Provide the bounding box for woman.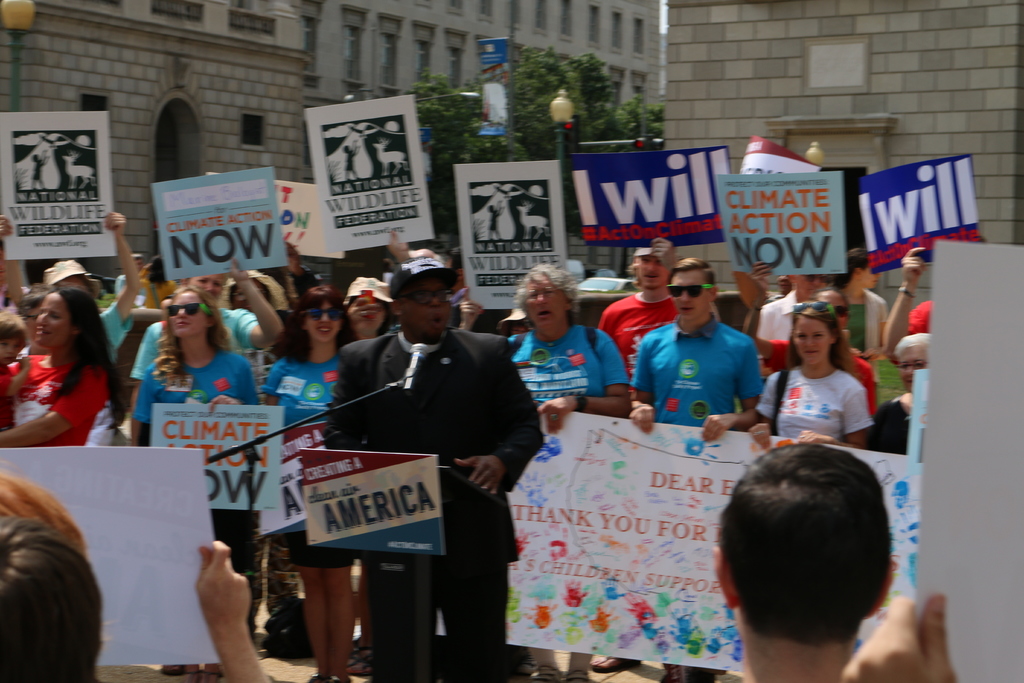
bbox(0, 283, 123, 456).
